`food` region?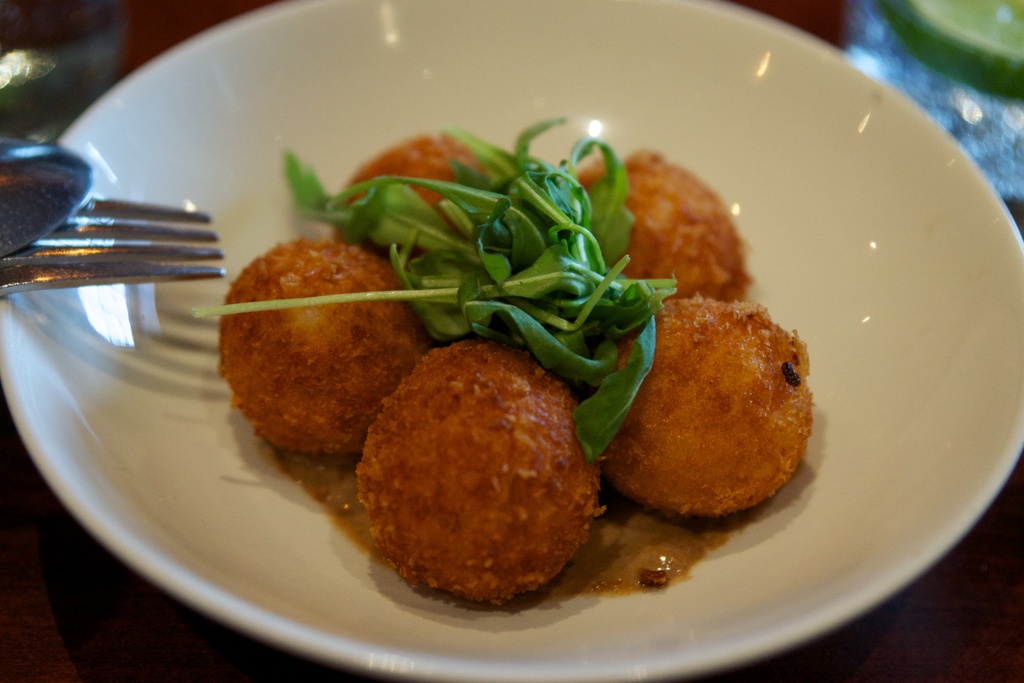
rect(369, 357, 605, 602)
